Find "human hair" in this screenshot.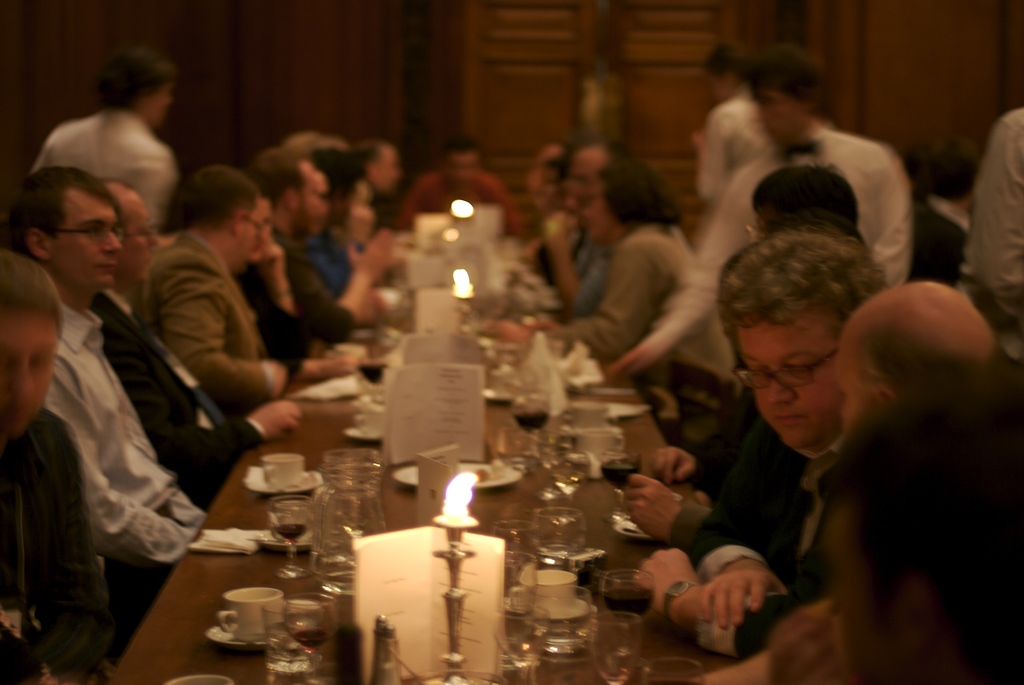
The bounding box for "human hair" is Rect(95, 47, 174, 111).
